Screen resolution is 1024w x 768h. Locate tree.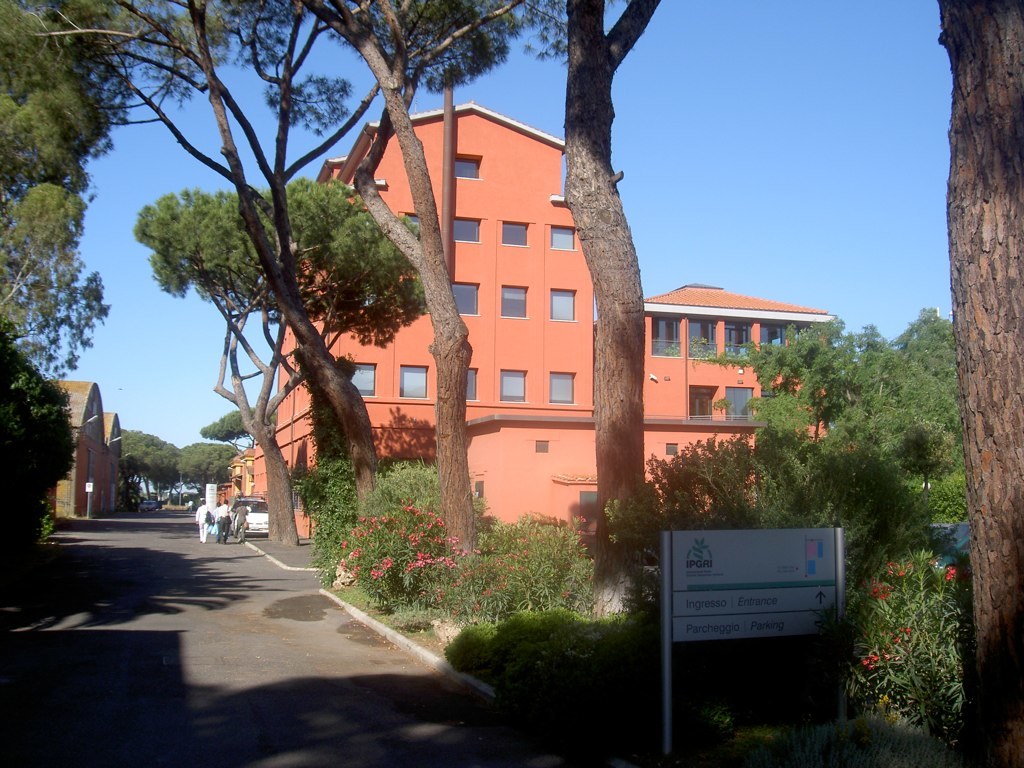
<box>932,0,1023,767</box>.
